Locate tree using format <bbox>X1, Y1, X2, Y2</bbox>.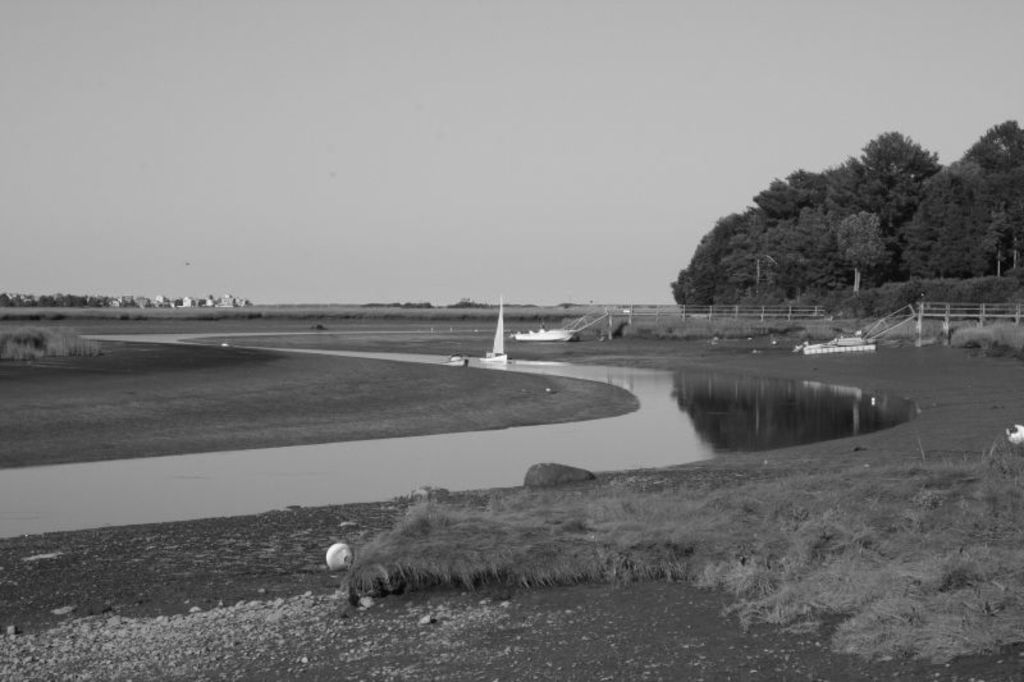
<bbox>719, 238, 781, 301</bbox>.
